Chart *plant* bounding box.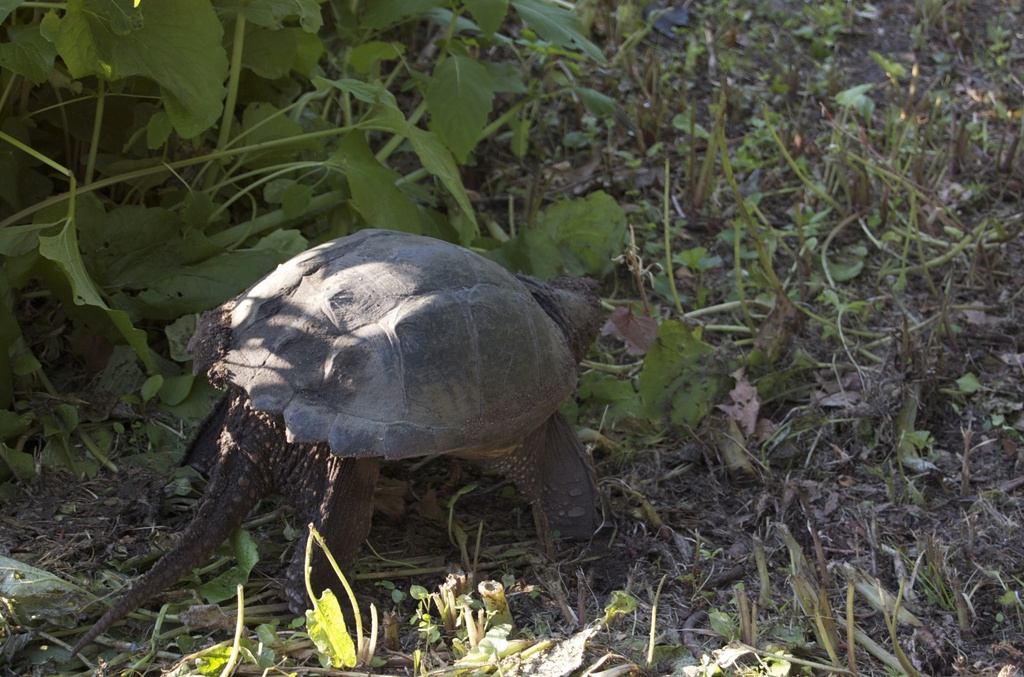
Charted: 505,550,525,586.
